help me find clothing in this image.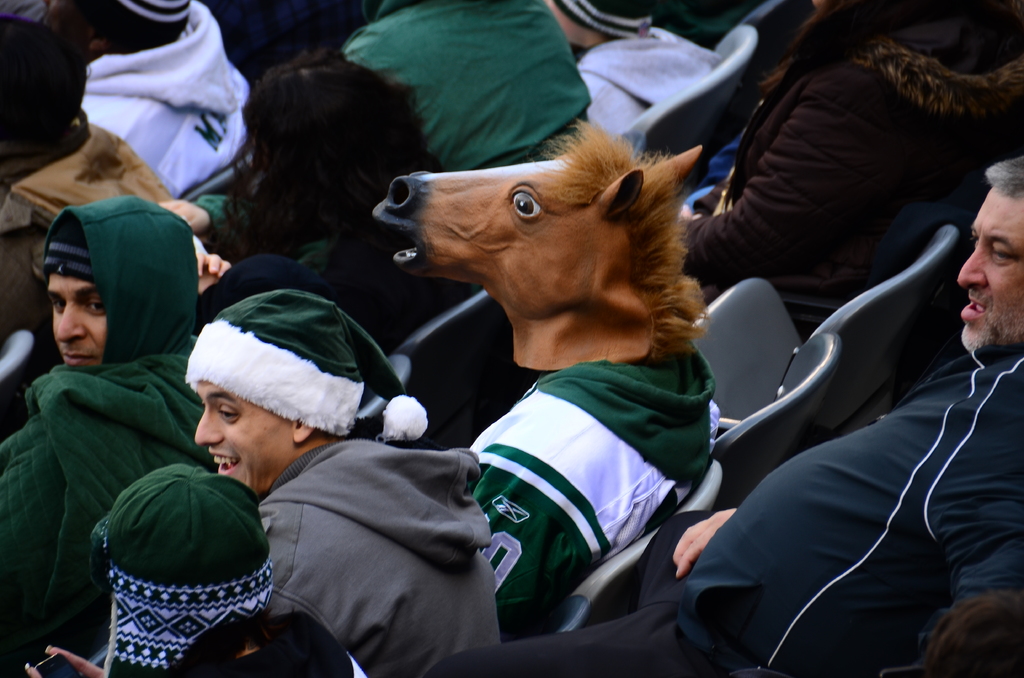
Found it: <region>574, 21, 708, 141</region>.
